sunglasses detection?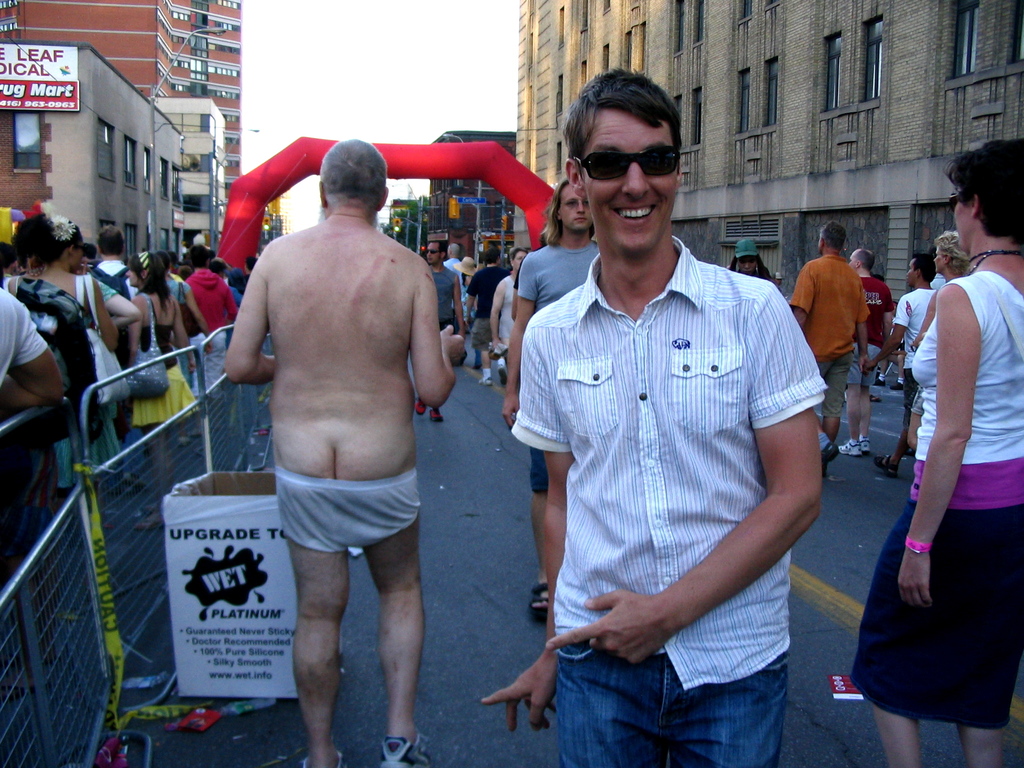
x1=573 y1=147 x2=678 y2=181
